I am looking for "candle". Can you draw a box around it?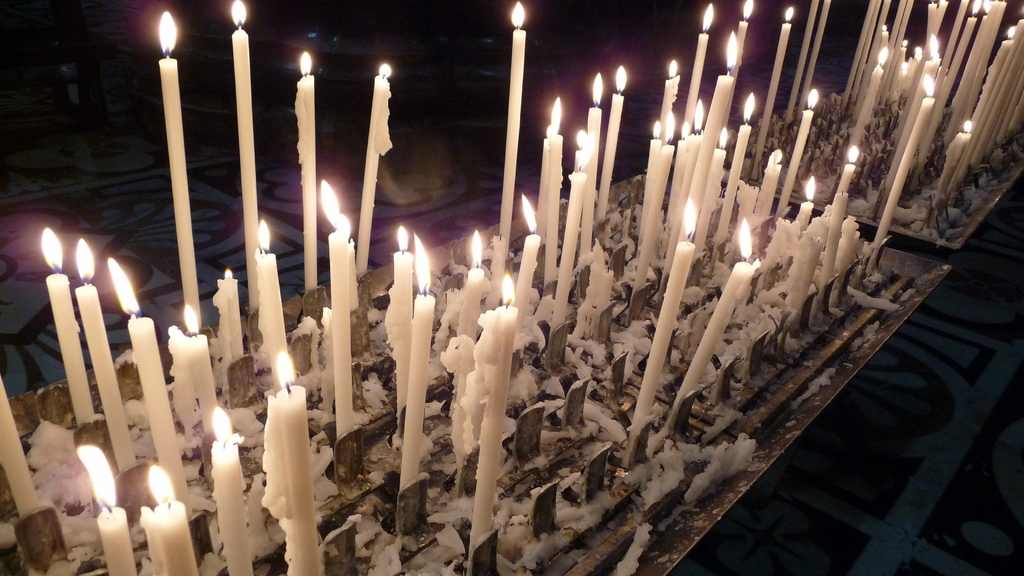
Sure, the bounding box is box(783, 0, 821, 123).
